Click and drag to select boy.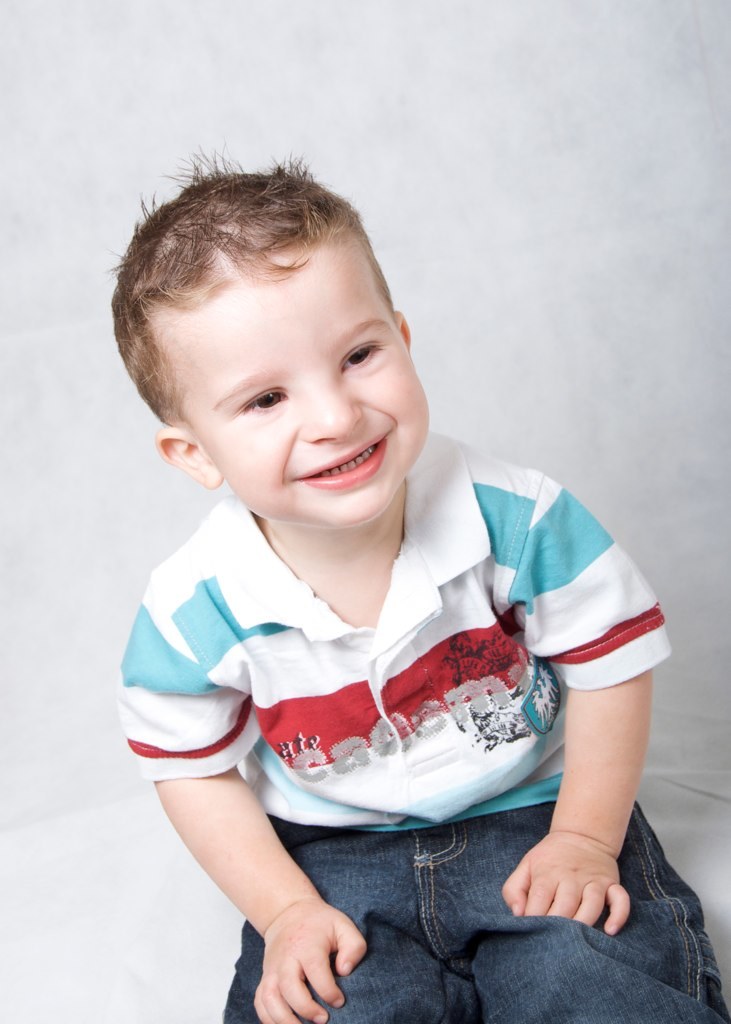
Selection: l=105, t=153, r=664, b=993.
